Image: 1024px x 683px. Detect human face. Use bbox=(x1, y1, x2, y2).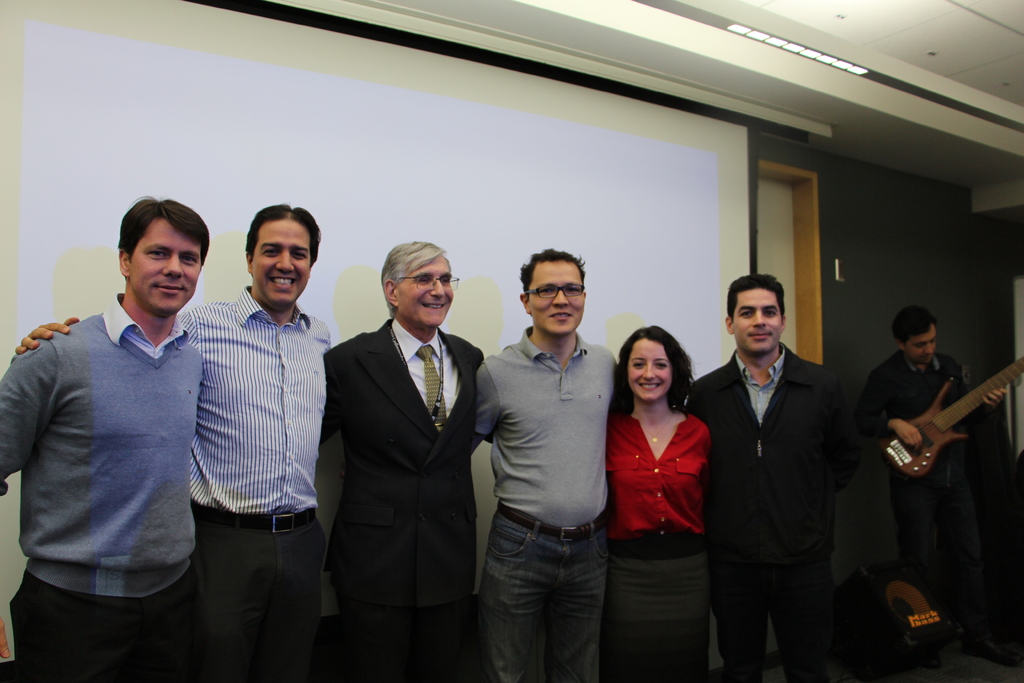
bbox=(397, 254, 453, 329).
